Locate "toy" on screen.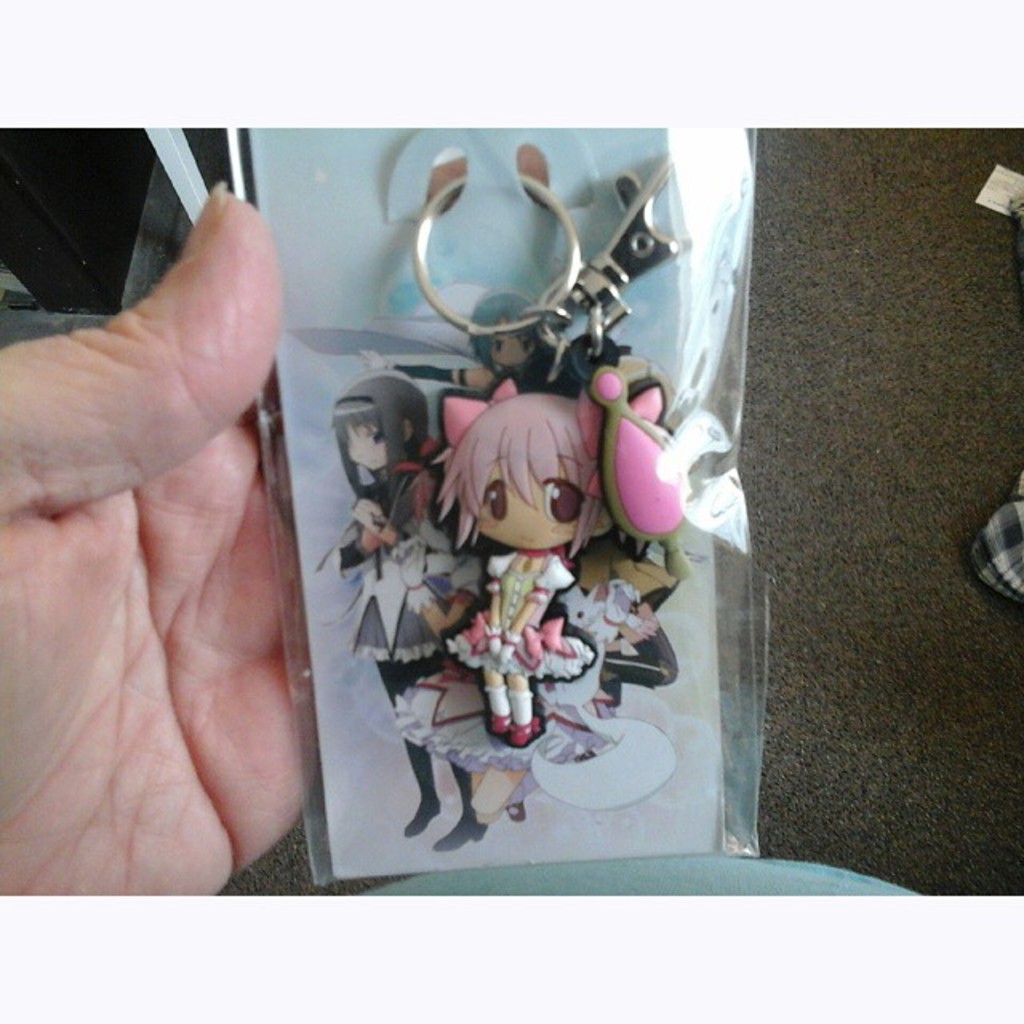
On screen at Rect(354, 170, 726, 883).
